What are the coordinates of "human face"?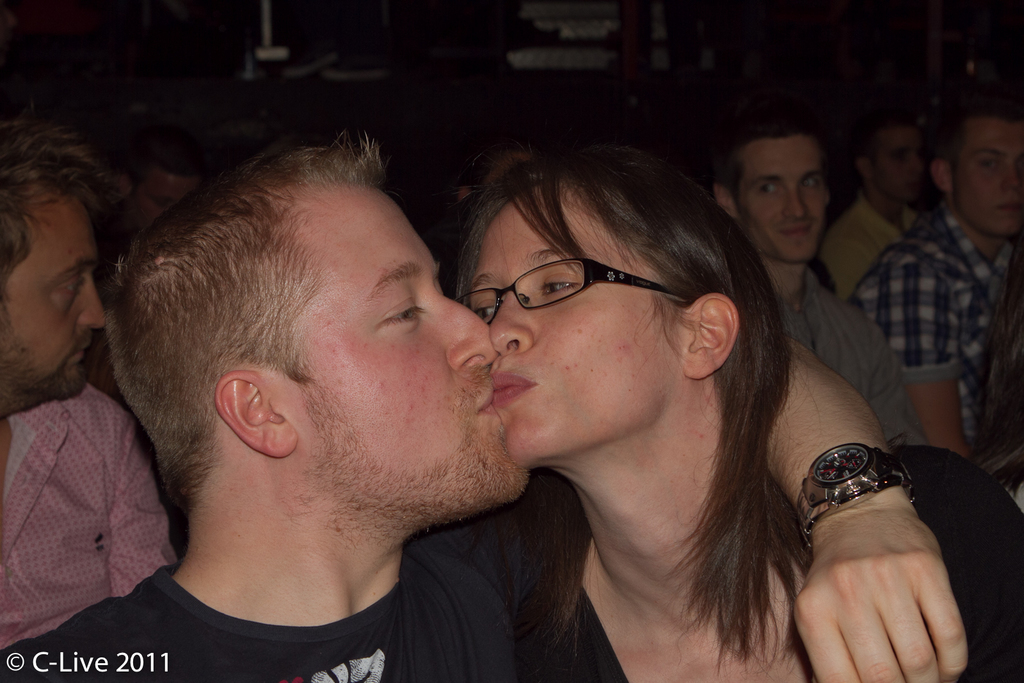
BBox(0, 194, 108, 400).
